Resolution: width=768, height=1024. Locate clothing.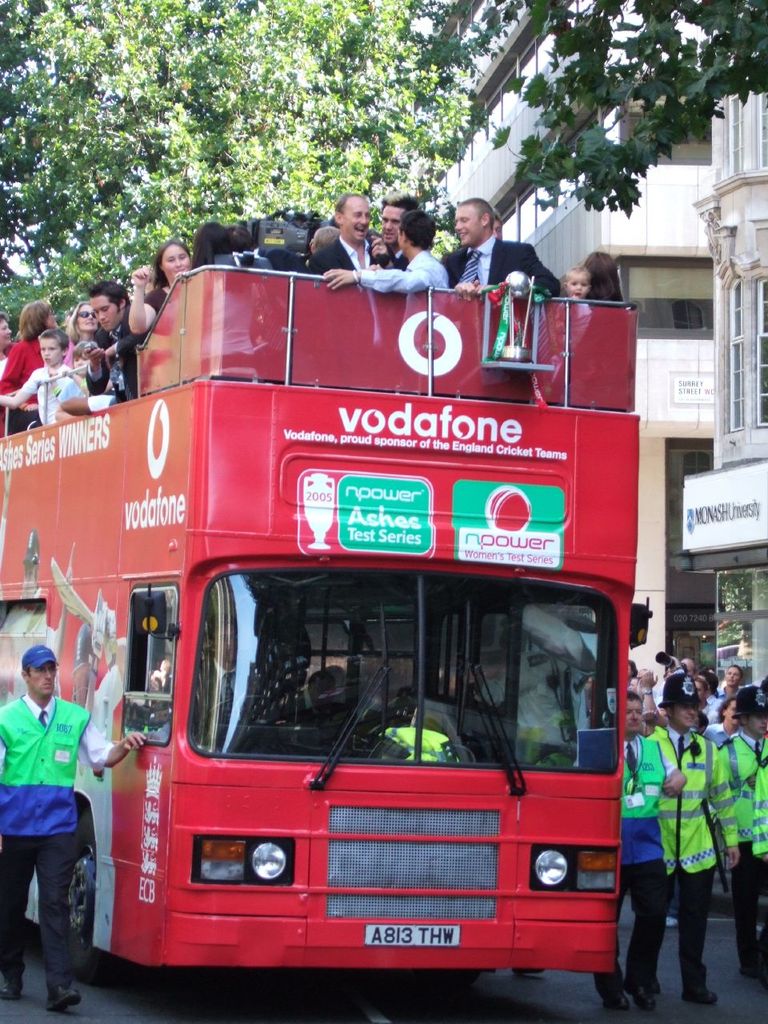
rect(0, 690, 115, 982).
